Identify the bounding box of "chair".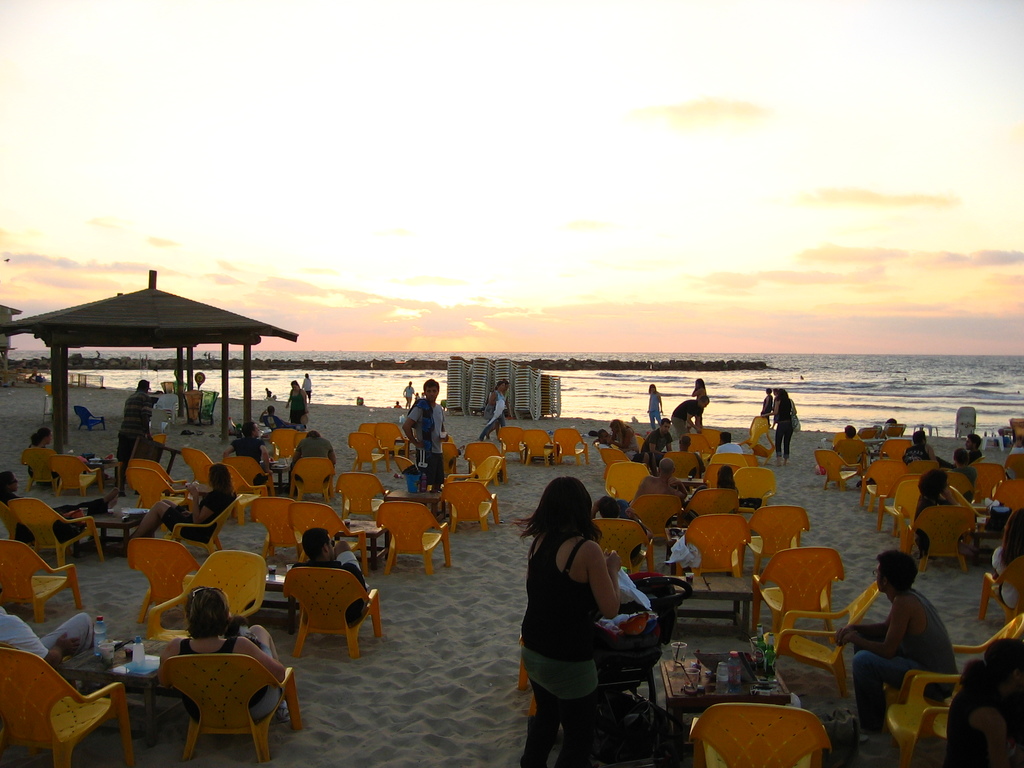
[x1=596, y1=518, x2=653, y2=569].
